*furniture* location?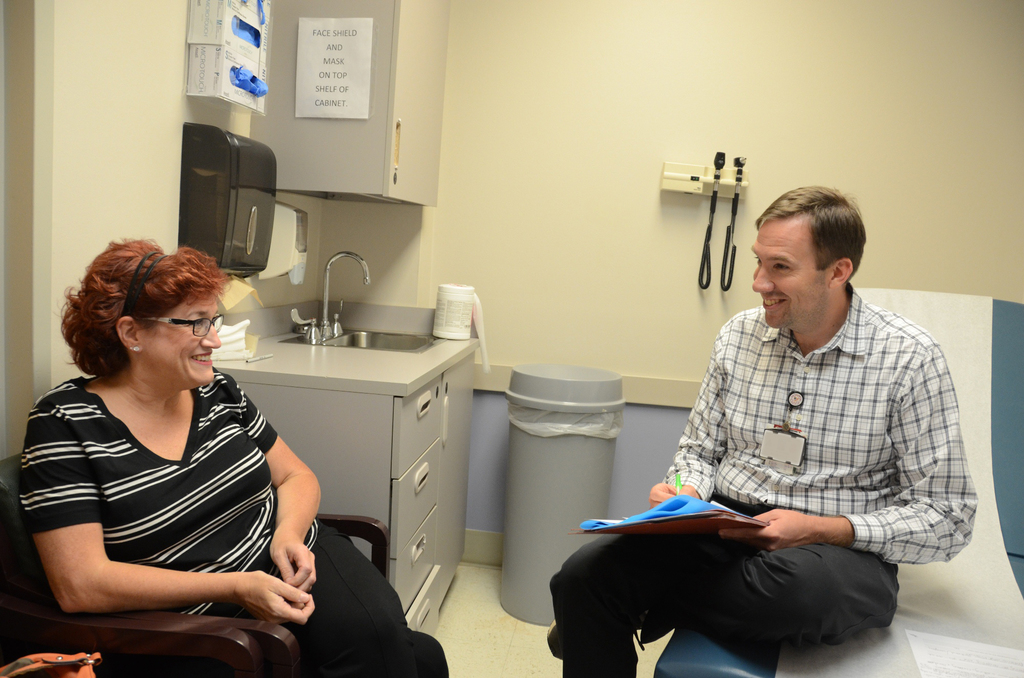
l=0, t=604, r=264, b=677
